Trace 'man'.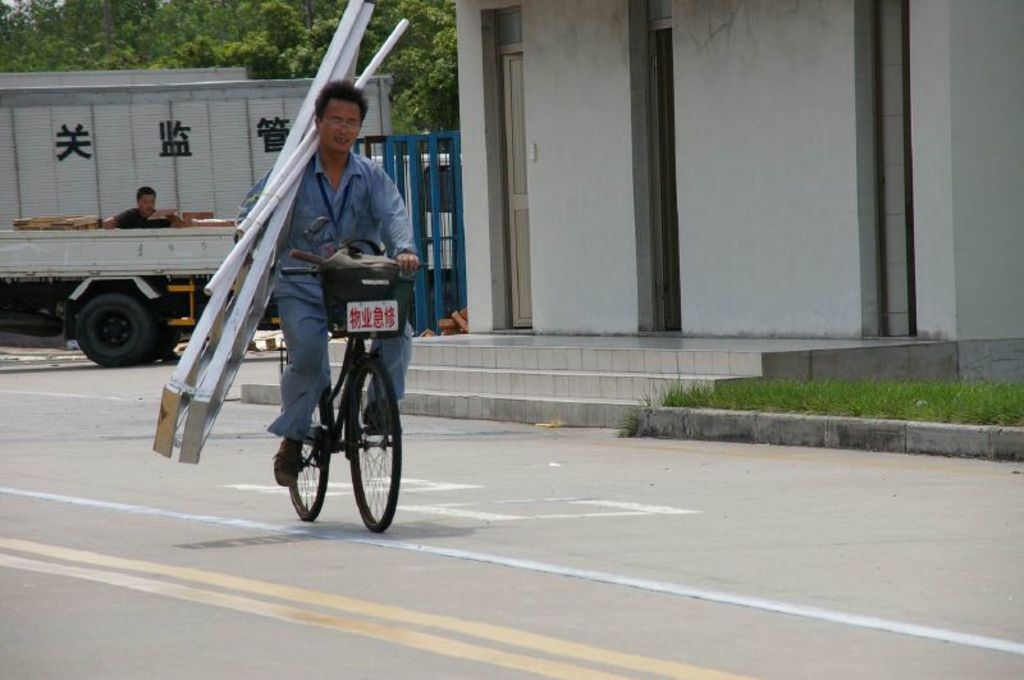
Traced to bbox(212, 101, 413, 516).
